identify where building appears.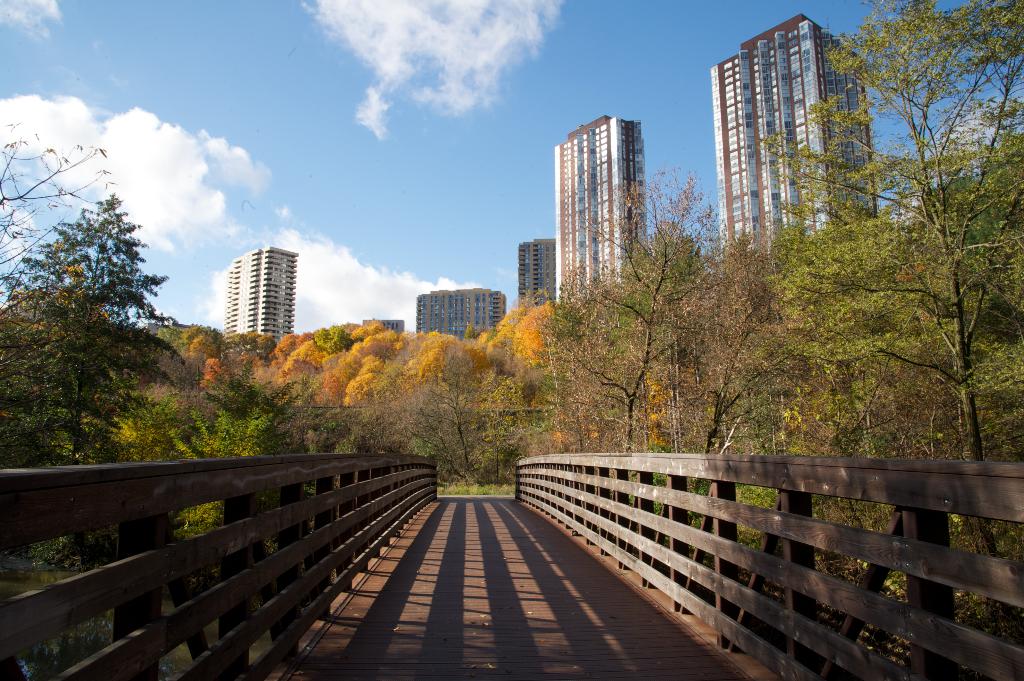
Appears at (left=416, top=287, right=508, bottom=344).
